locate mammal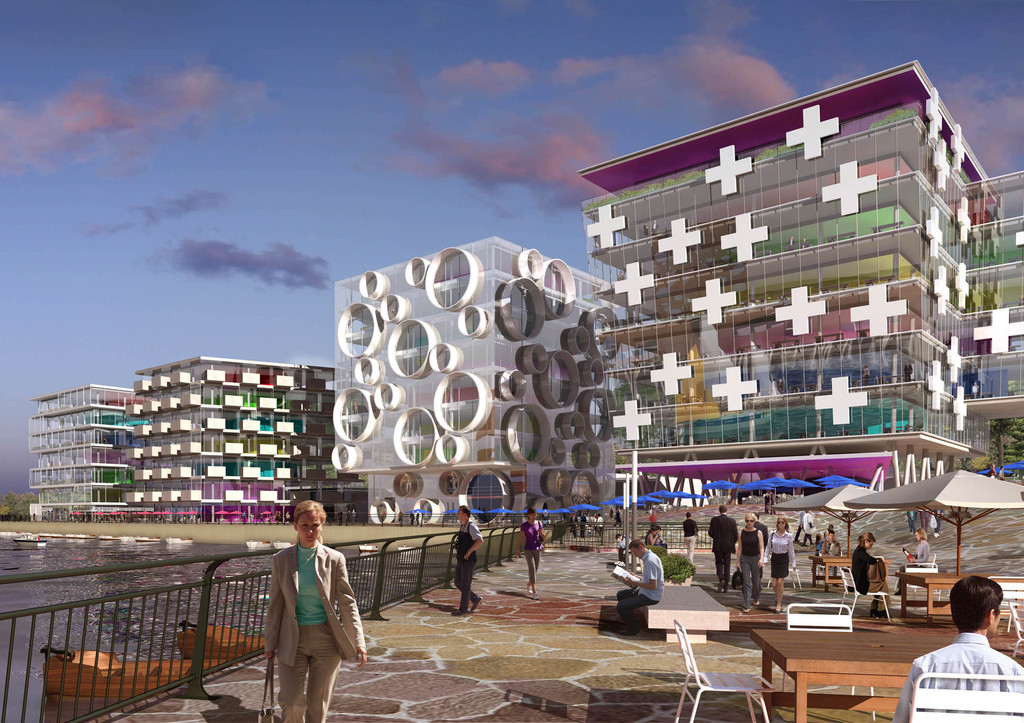
box(516, 504, 547, 599)
